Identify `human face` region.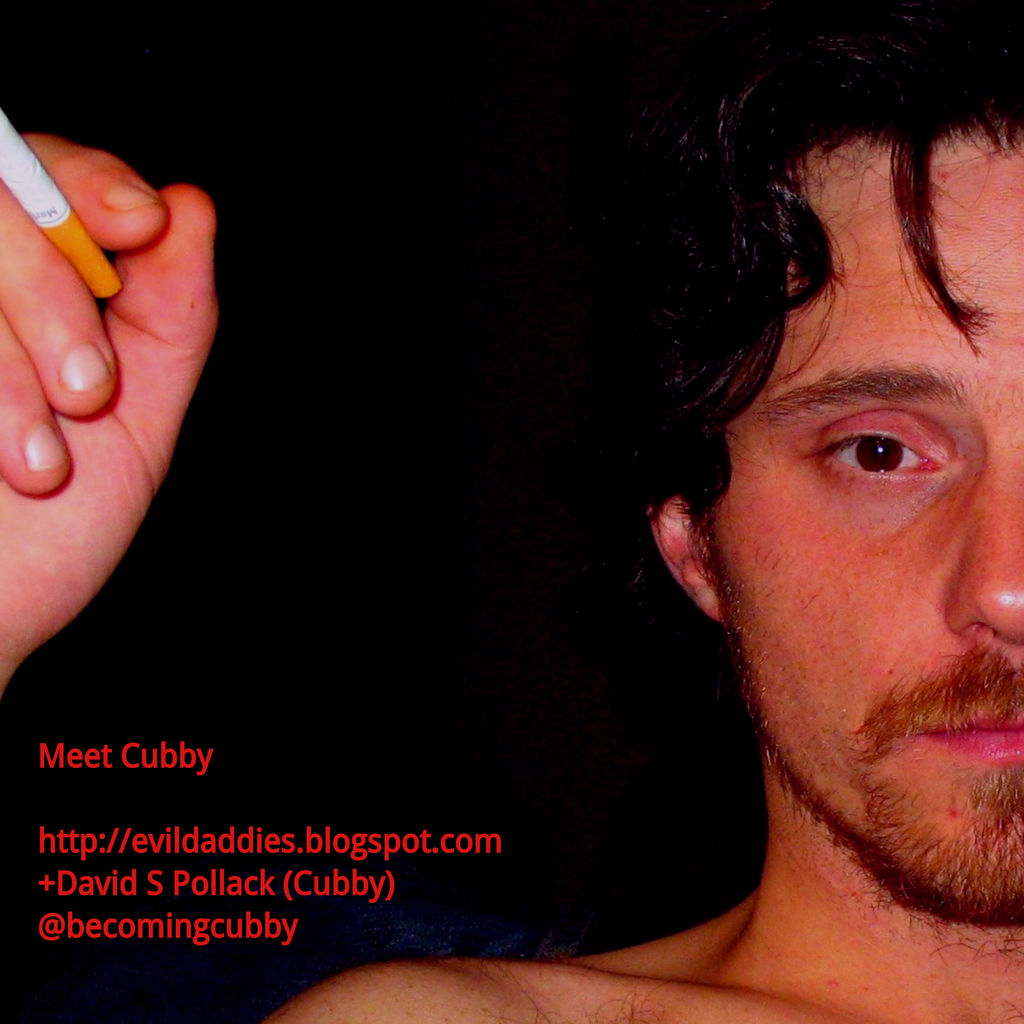
Region: select_region(684, 131, 1023, 916).
